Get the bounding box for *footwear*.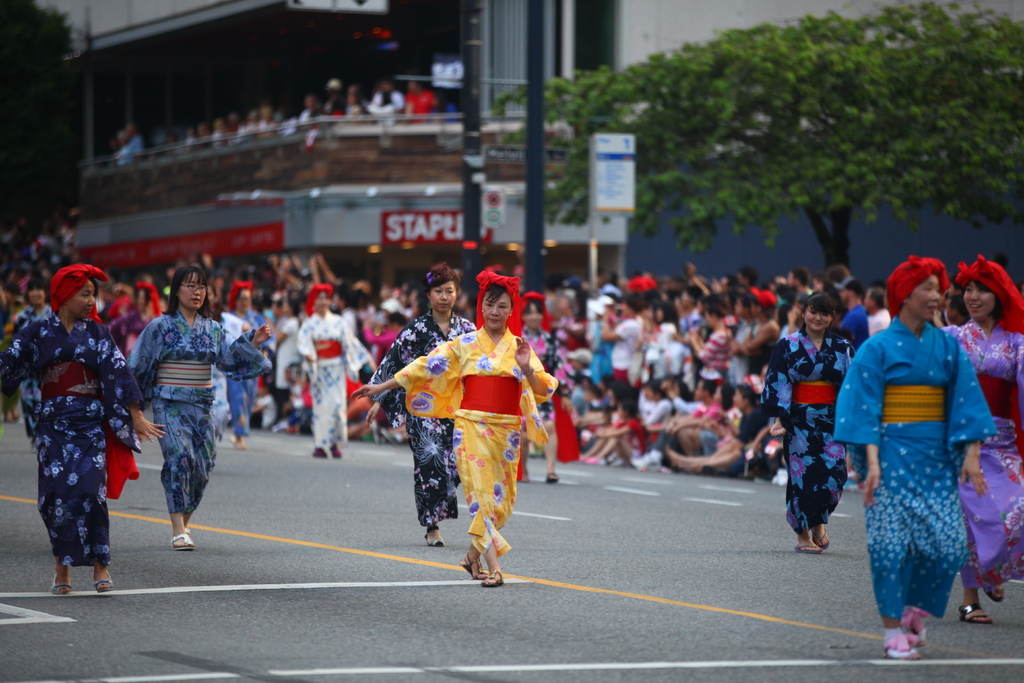
312, 443, 324, 462.
